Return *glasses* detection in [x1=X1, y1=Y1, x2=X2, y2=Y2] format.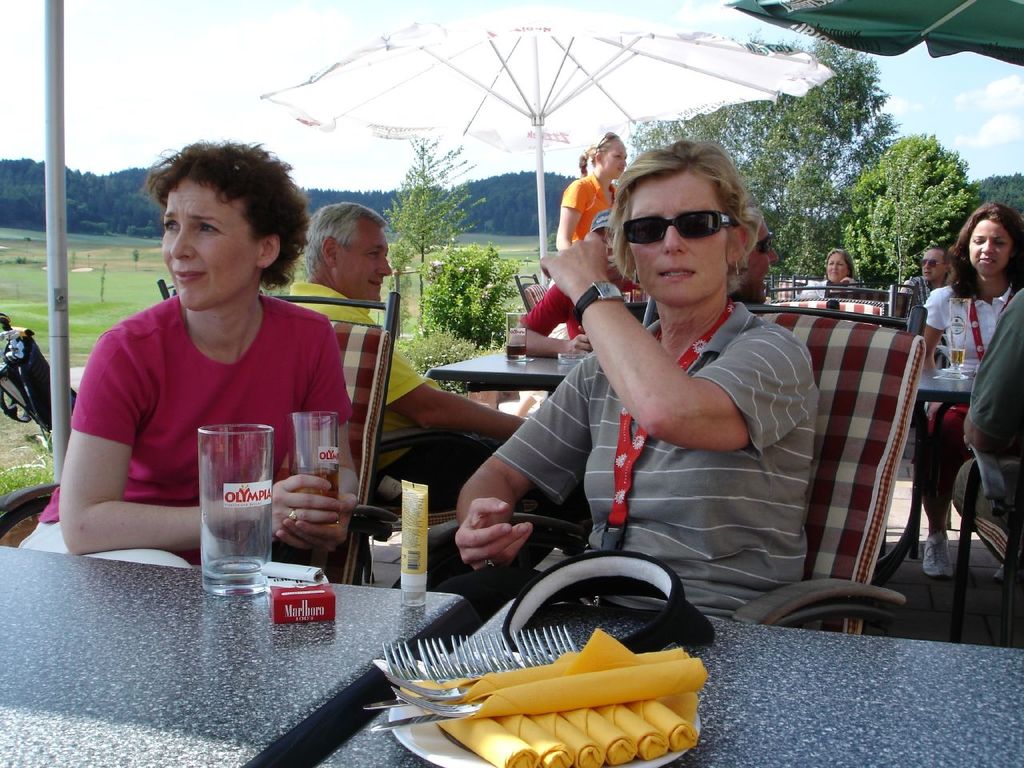
[x1=626, y1=210, x2=735, y2=246].
